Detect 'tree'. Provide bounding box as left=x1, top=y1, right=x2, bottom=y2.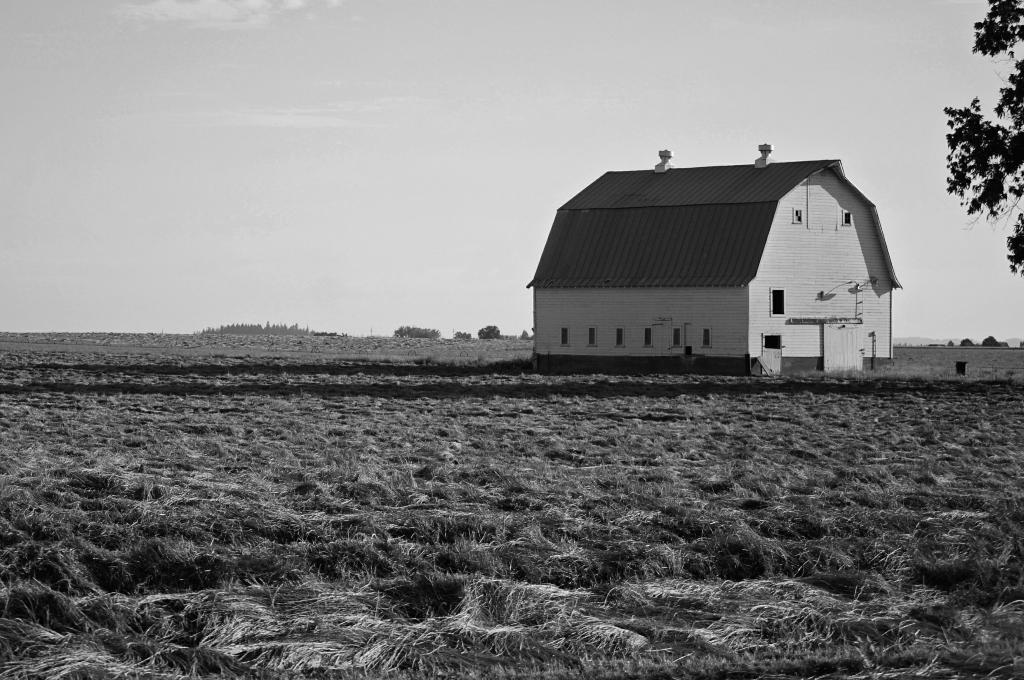
left=394, top=324, right=444, bottom=337.
